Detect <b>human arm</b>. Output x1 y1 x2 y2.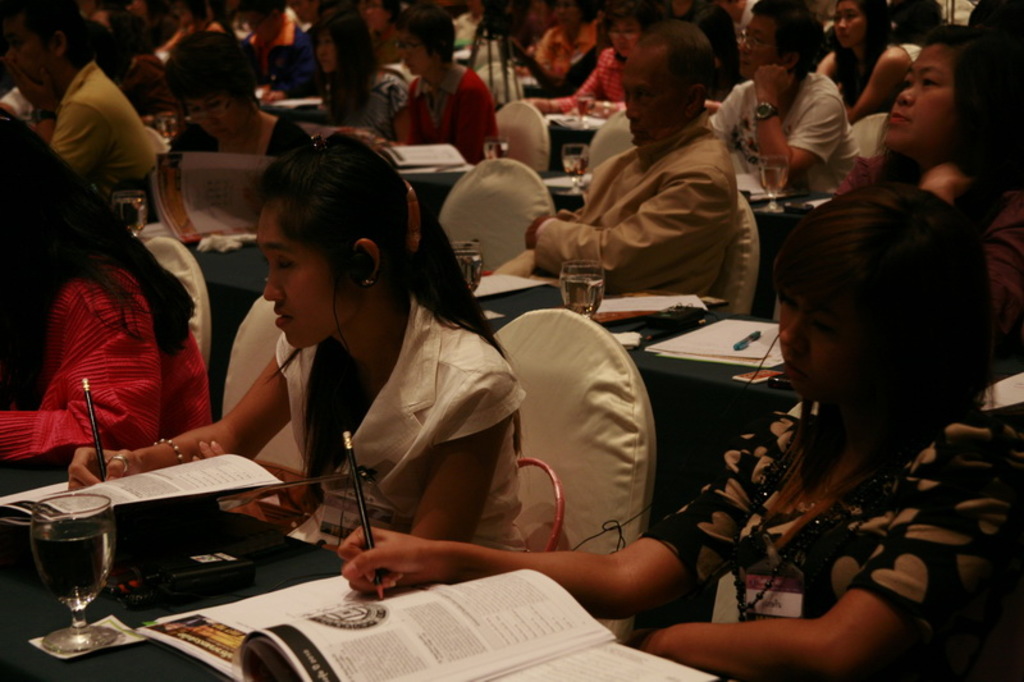
817 45 841 78.
